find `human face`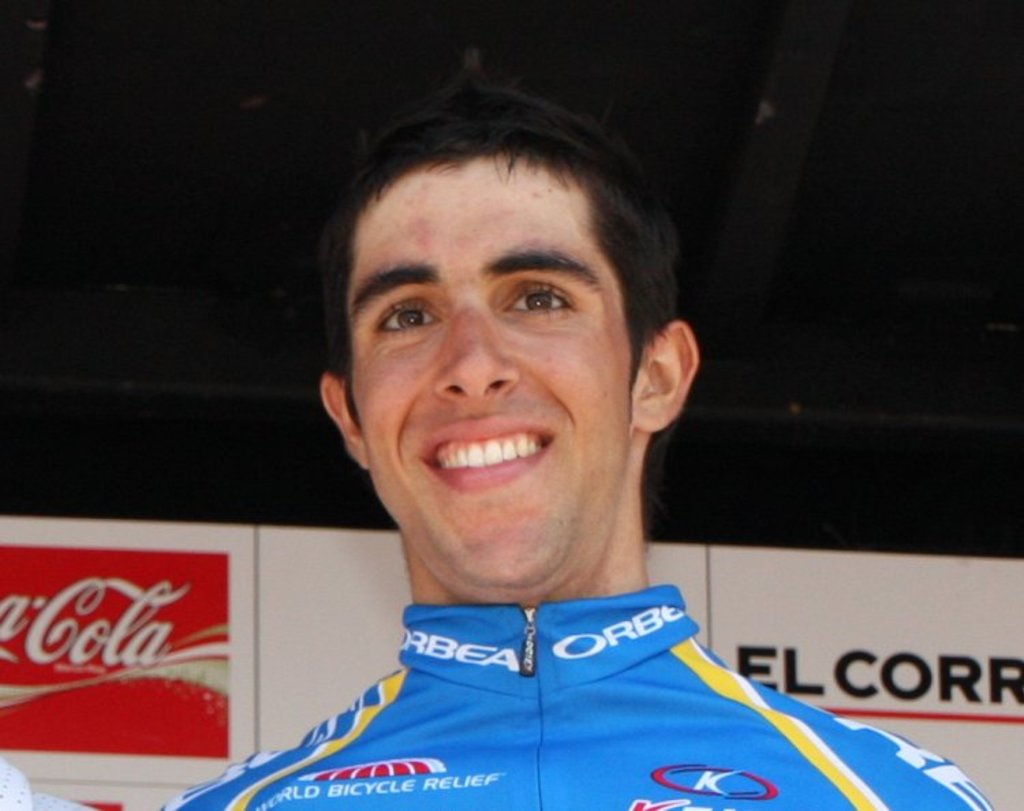
Rect(358, 157, 632, 587)
